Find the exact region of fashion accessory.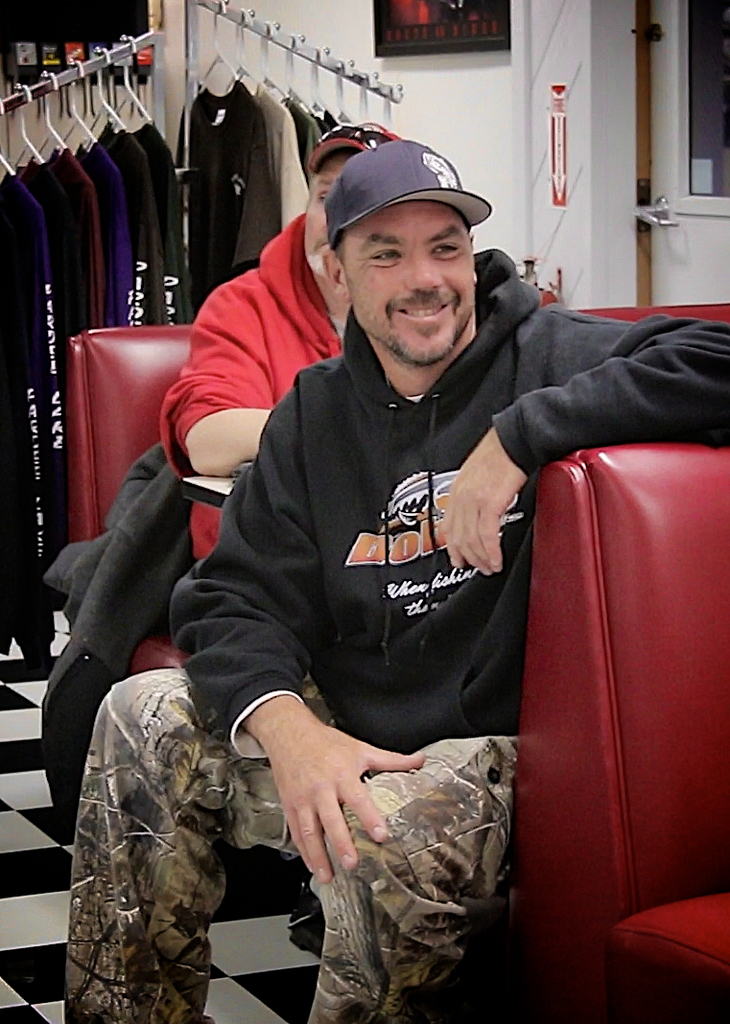
Exact region: 331/138/495/246.
